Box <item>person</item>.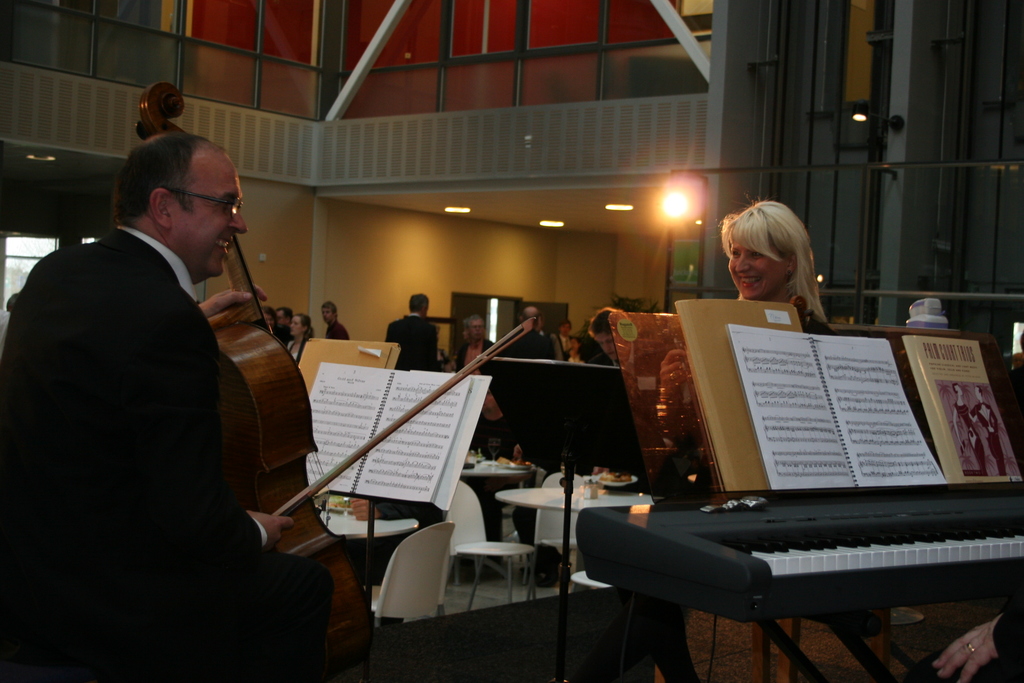
x1=719 y1=199 x2=829 y2=323.
